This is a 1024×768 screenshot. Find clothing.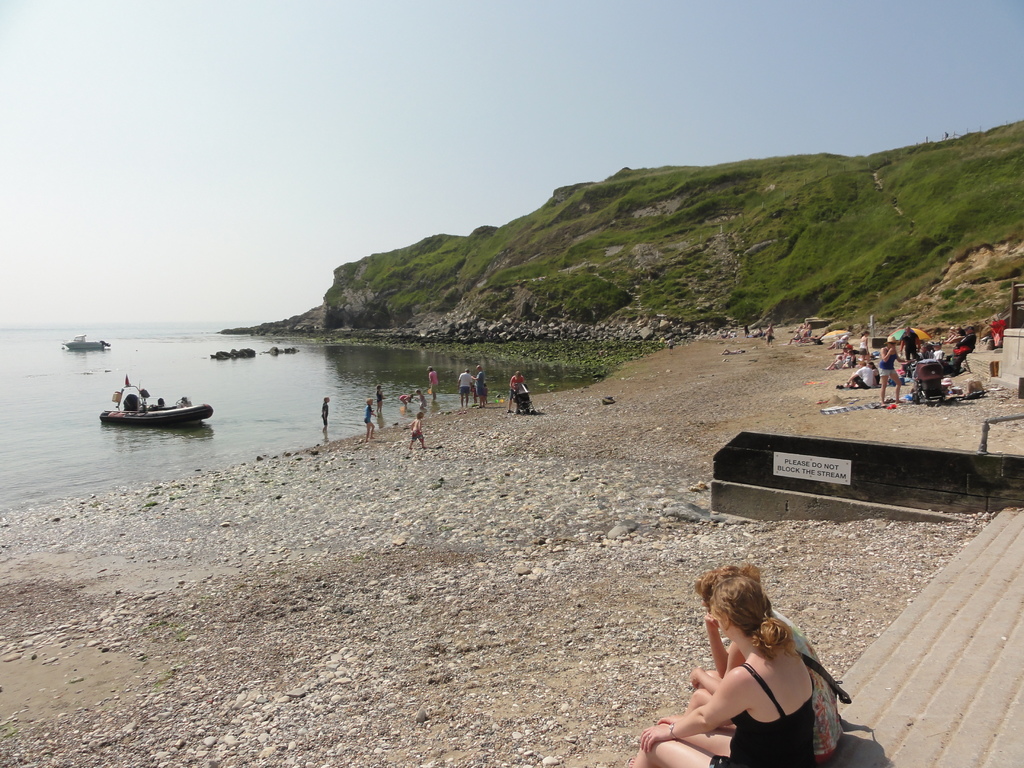
Bounding box: x1=774 y1=609 x2=844 y2=760.
